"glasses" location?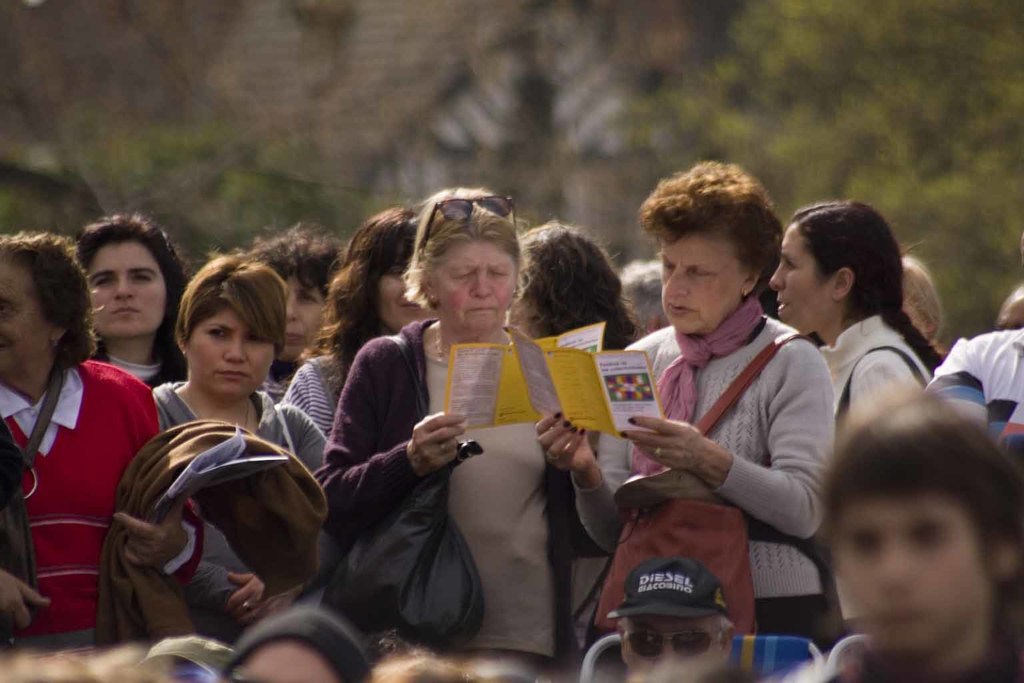
(x1=417, y1=199, x2=517, y2=254)
